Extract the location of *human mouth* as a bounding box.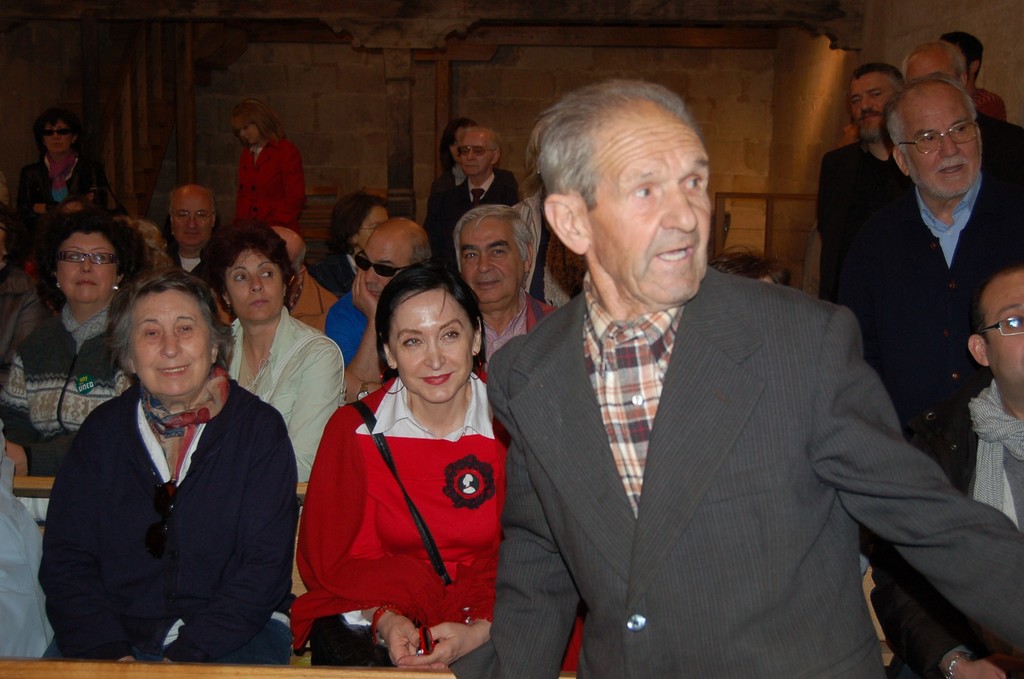
bbox=(250, 297, 273, 307).
